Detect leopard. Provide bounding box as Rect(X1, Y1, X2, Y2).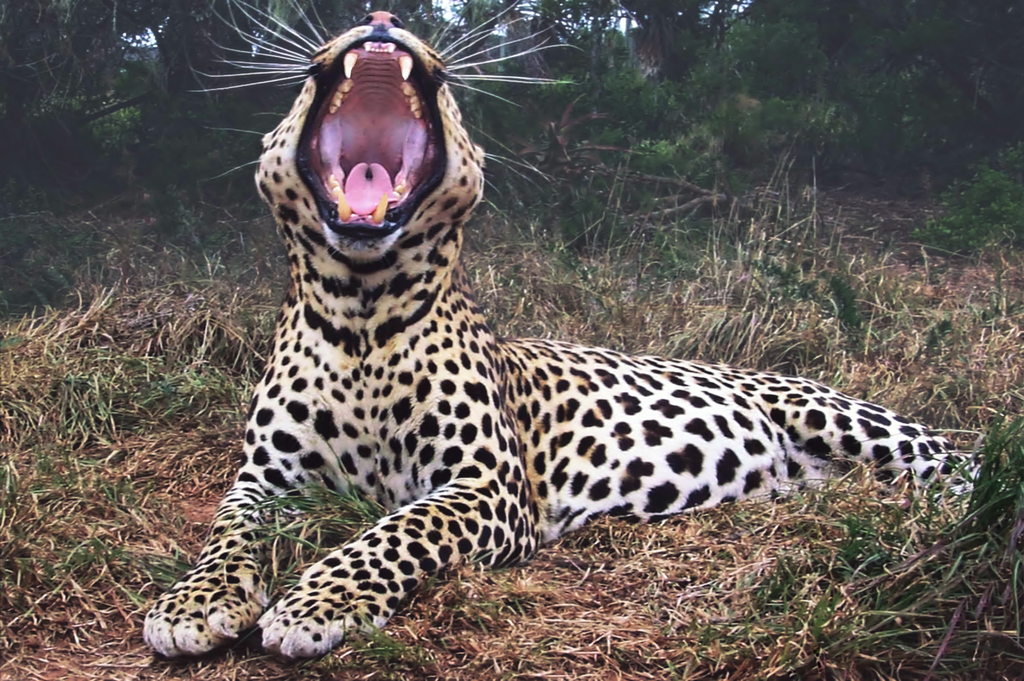
Rect(140, 2, 1014, 661).
